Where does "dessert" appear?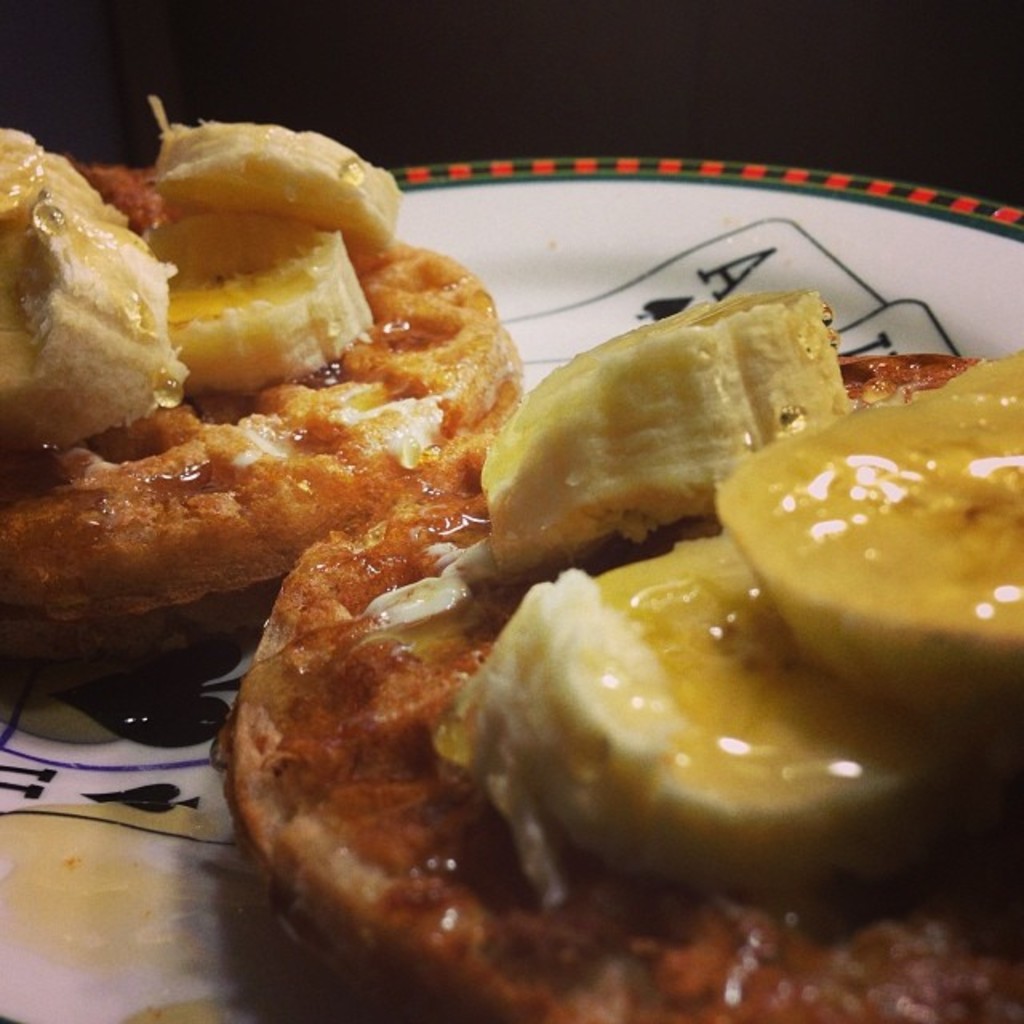
Appears at pyautogui.locateOnScreen(728, 387, 1005, 680).
